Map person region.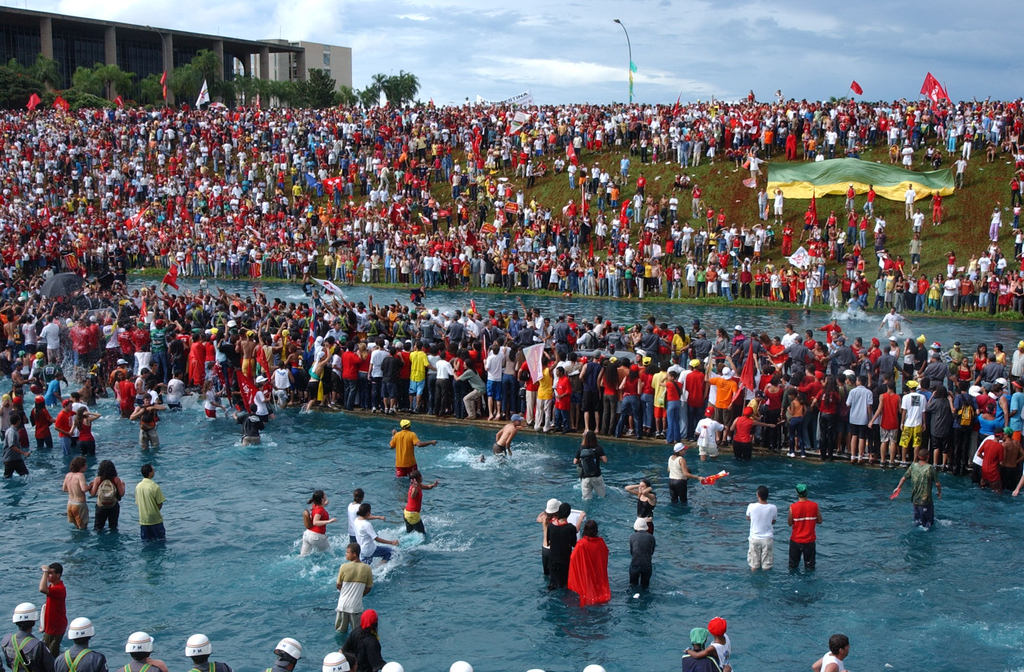
Mapped to detection(348, 487, 366, 538).
